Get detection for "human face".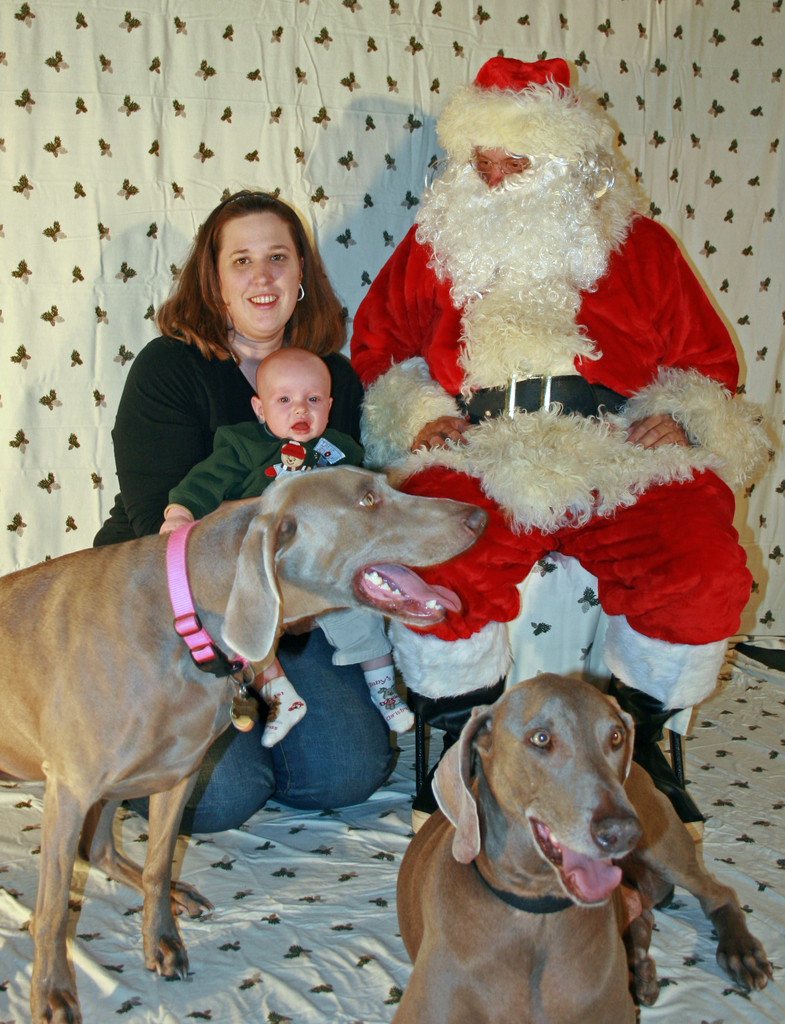
Detection: 417,146,600,242.
